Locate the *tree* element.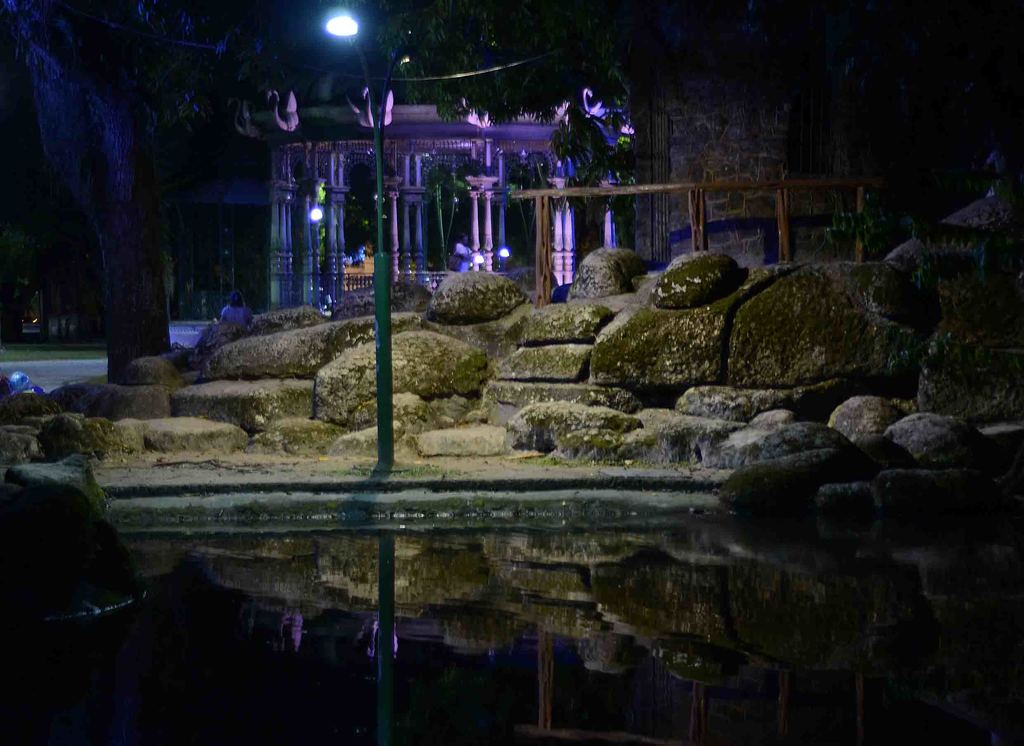
Element bbox: [0,0,269,381].
